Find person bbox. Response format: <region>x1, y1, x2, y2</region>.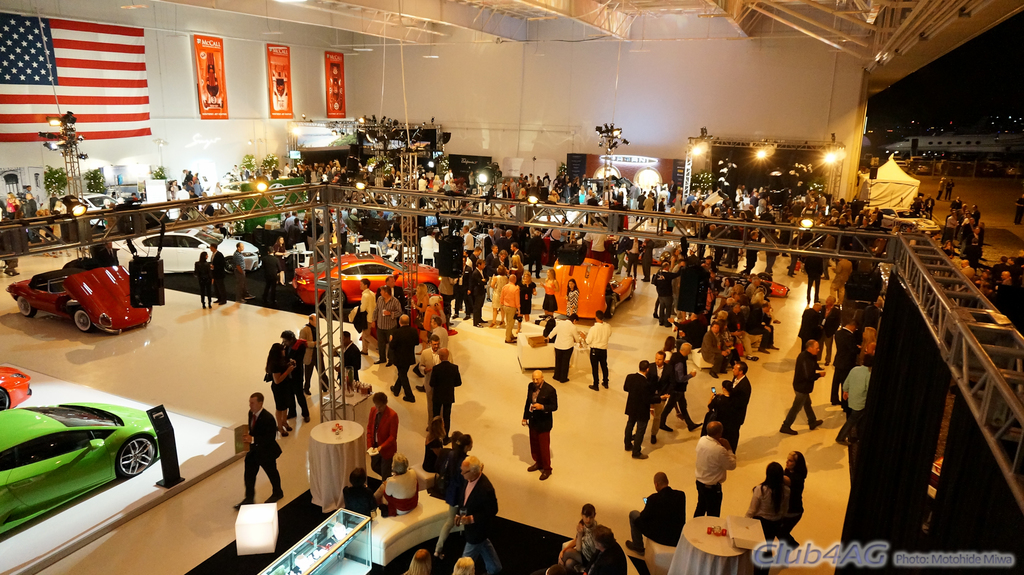
<region>366, 392, 399, 480</region>.
